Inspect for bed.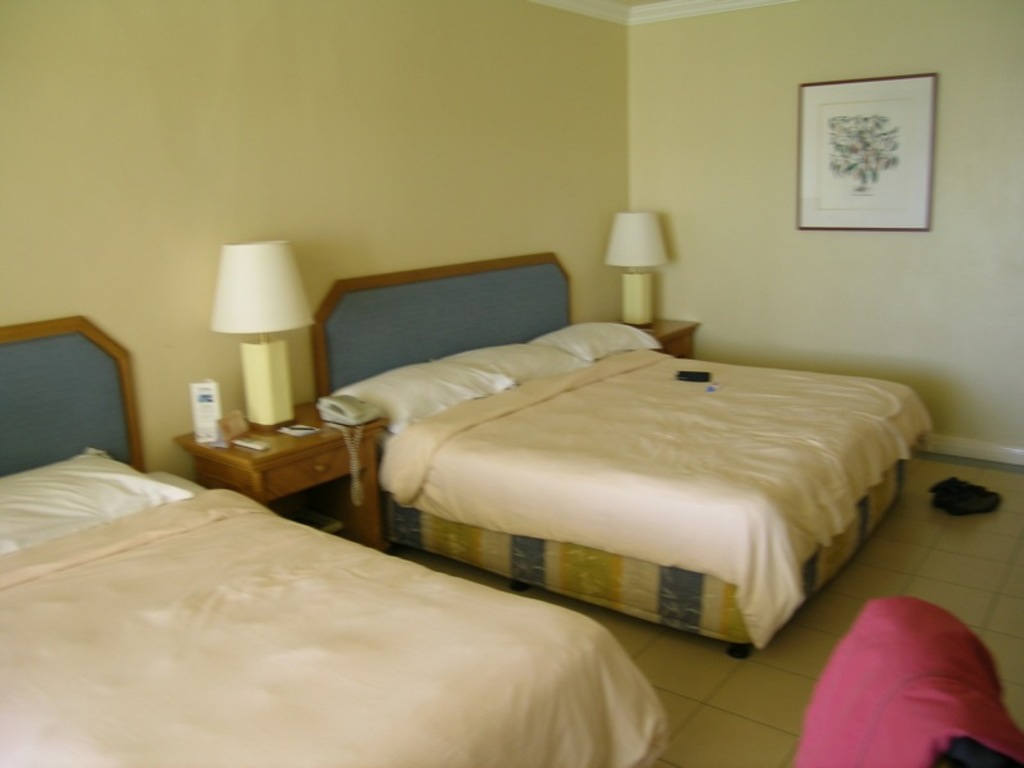
Inspection: bbox=[0, 310, 677, 767].
